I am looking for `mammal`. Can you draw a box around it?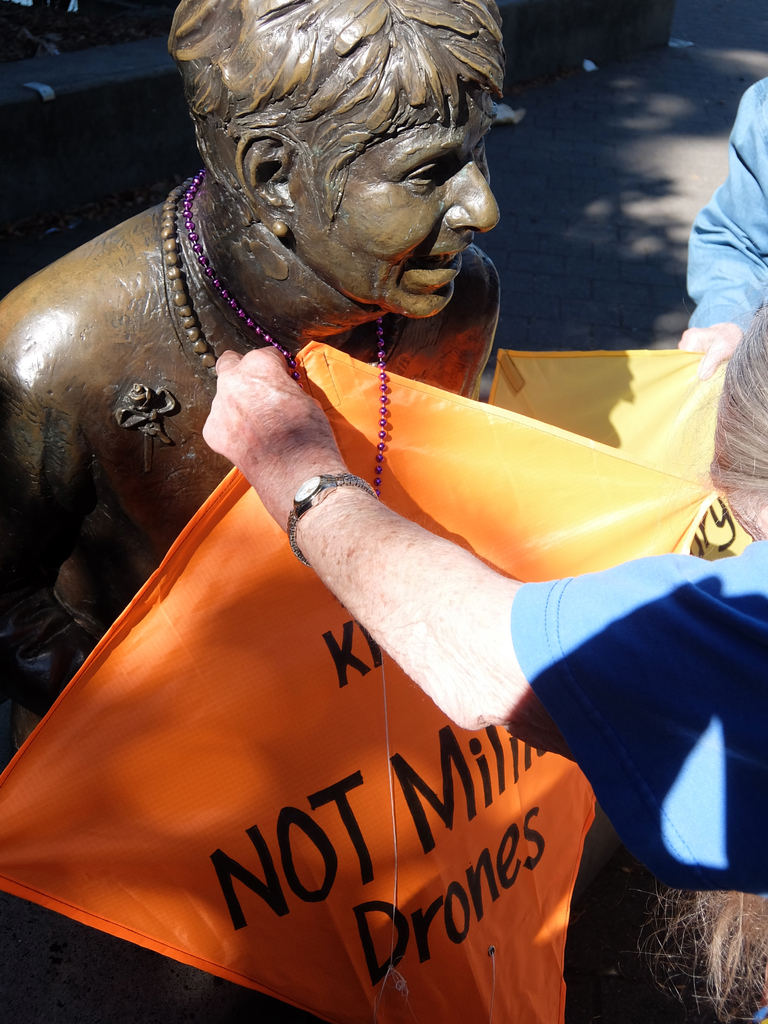
Sure, the bounding box is [x1=681, y1=61, x2=767, y2=376].
